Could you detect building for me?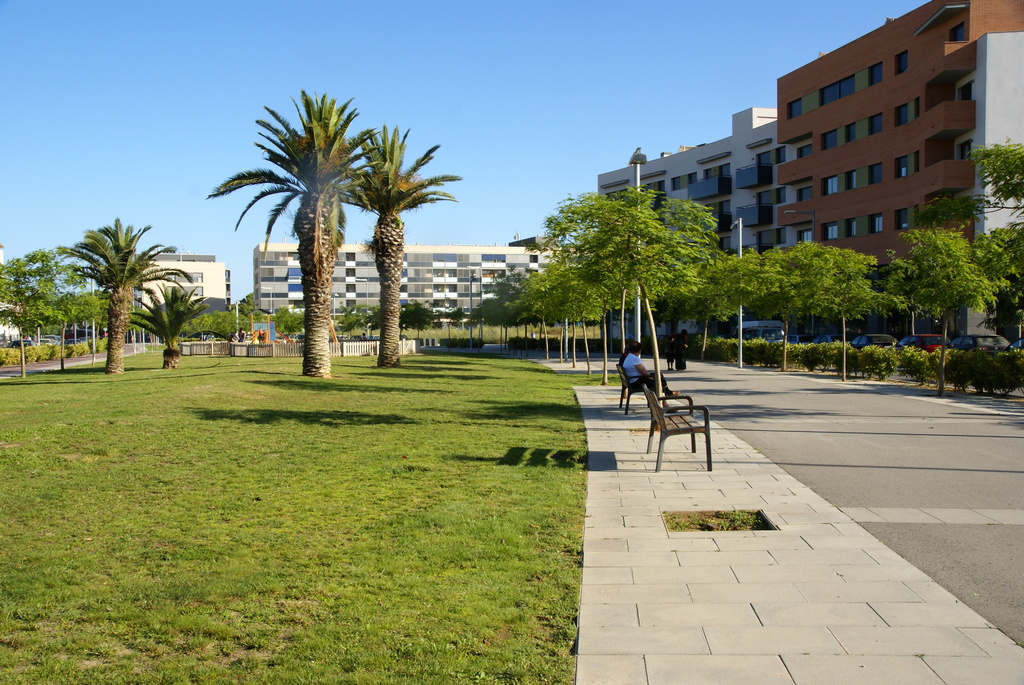
Detection result: [left=600, top=108, right=787, bottom=344].
